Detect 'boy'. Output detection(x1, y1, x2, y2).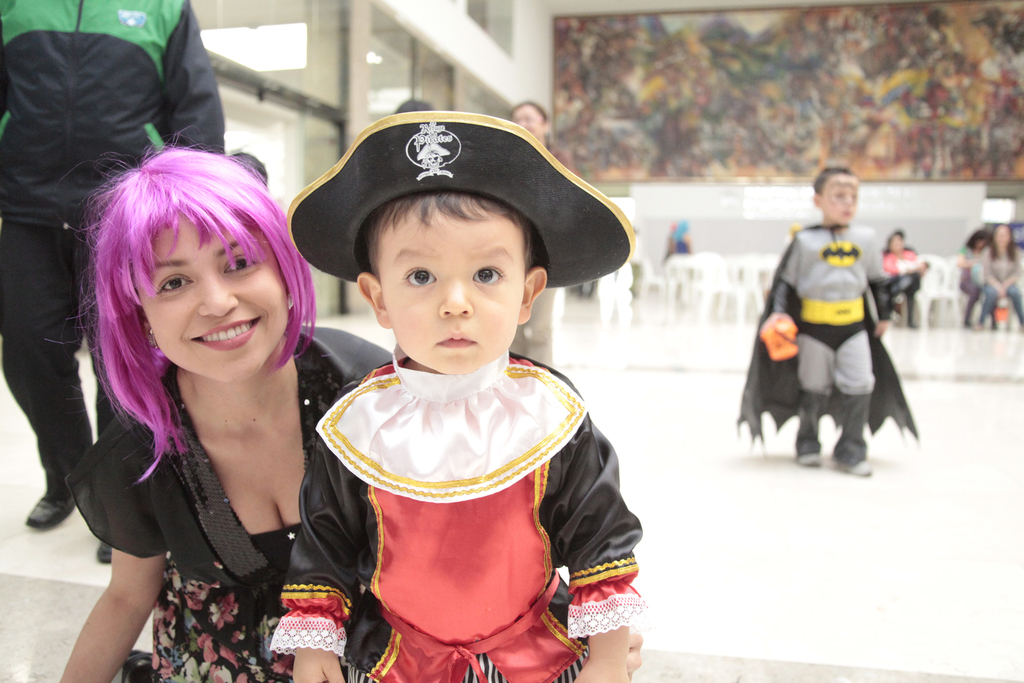
detection(740, 167, 918, 477).
